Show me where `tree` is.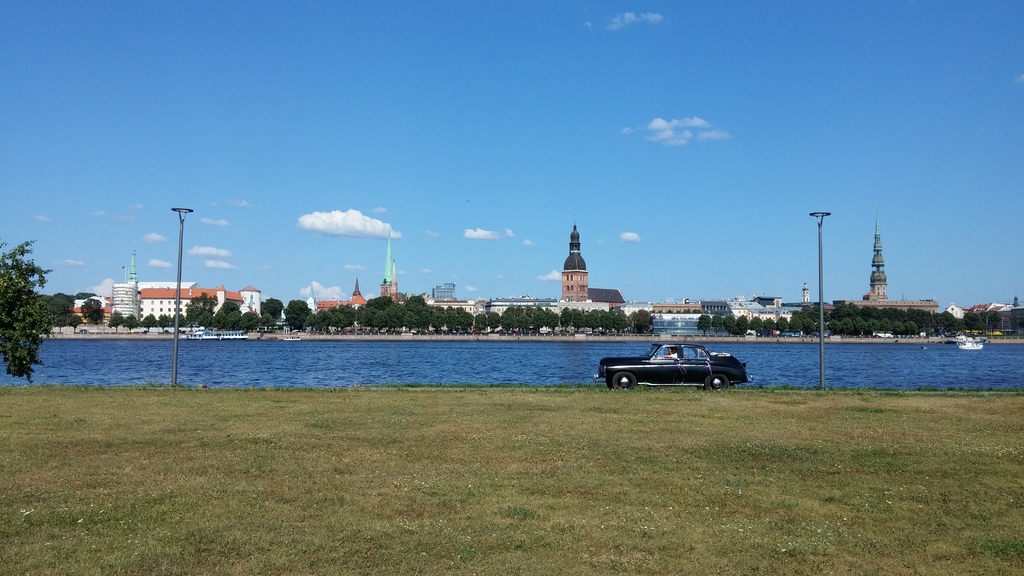
`tree` is at box(0, 231, 46, 370).
